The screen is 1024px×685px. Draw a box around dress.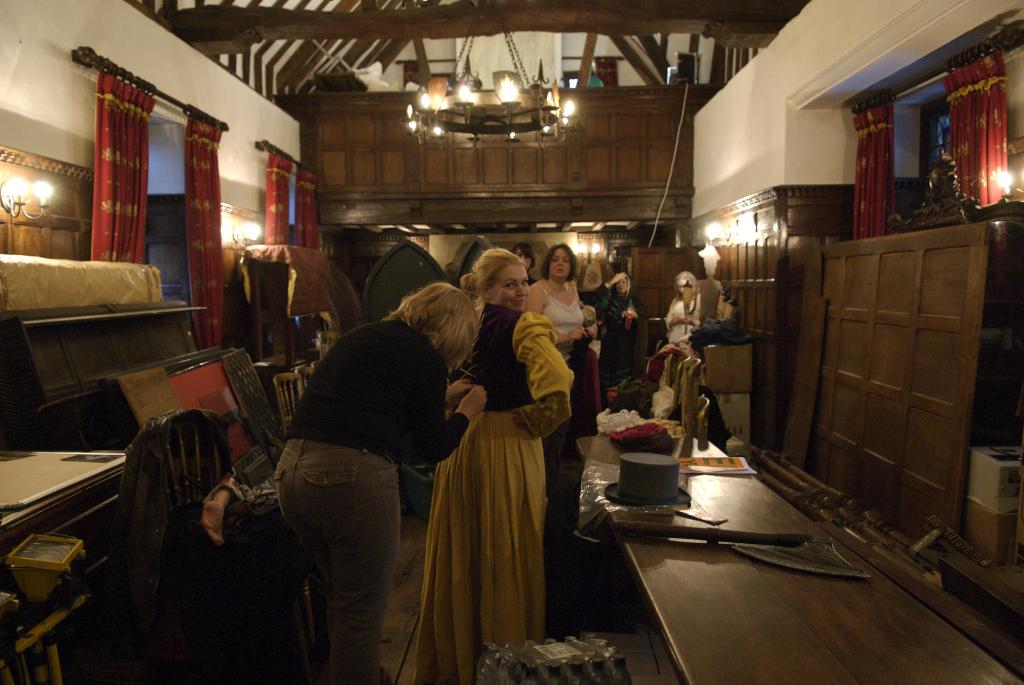
box(412, 307, 586, 684).
